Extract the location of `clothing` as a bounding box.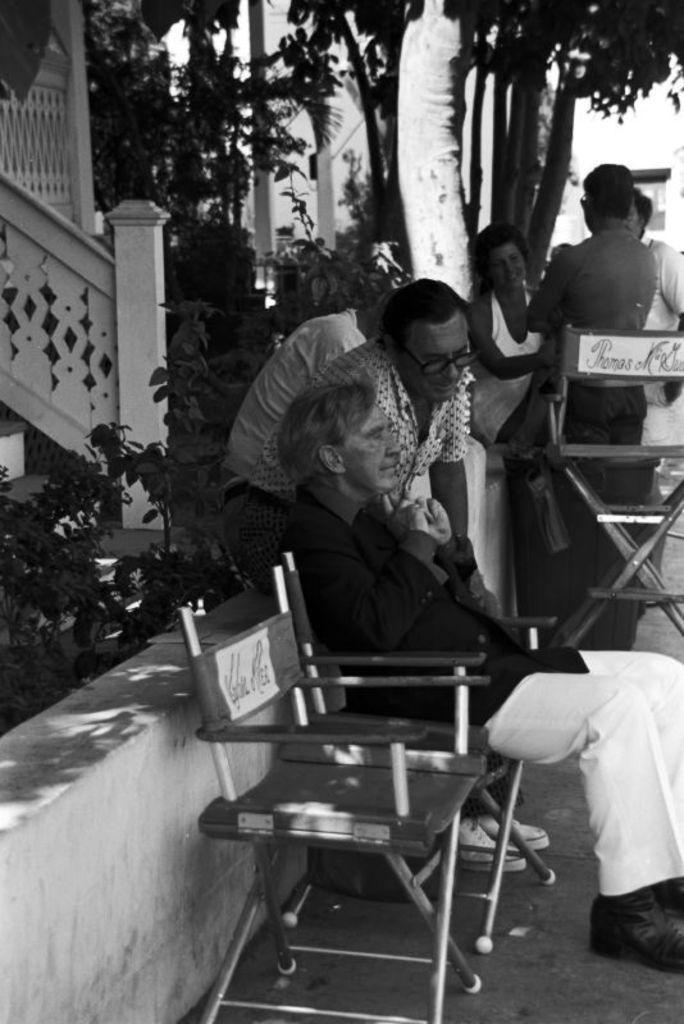
crop(532, 172, 670, 452).
